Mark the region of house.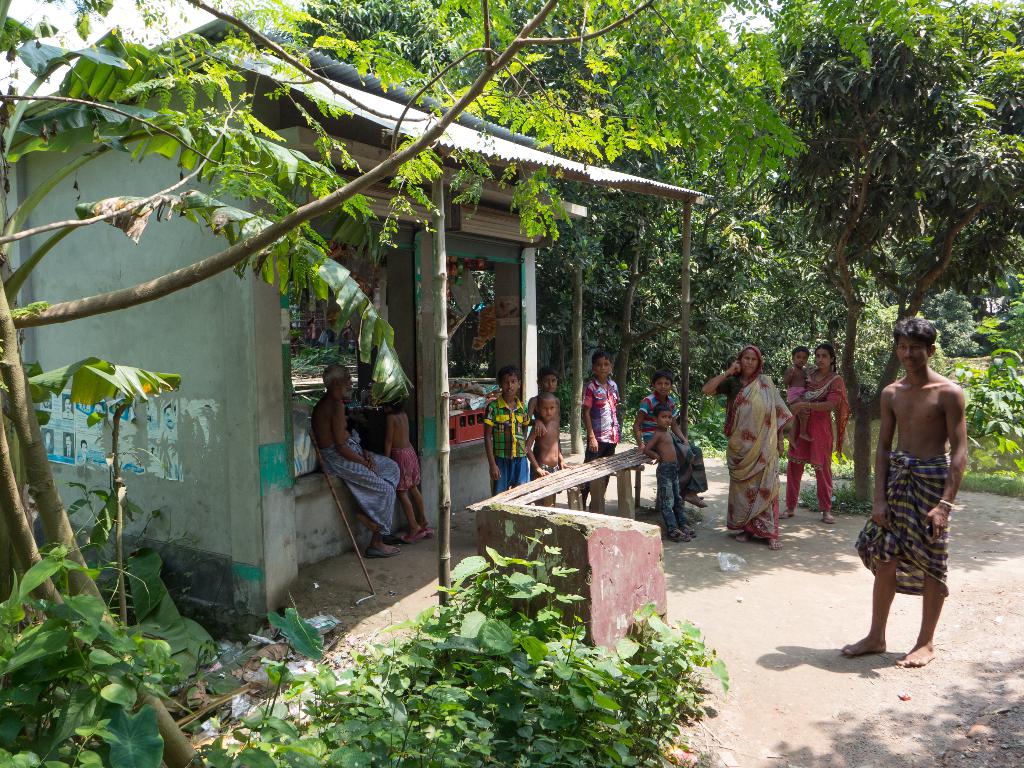
Region: [0,27,625,626].
